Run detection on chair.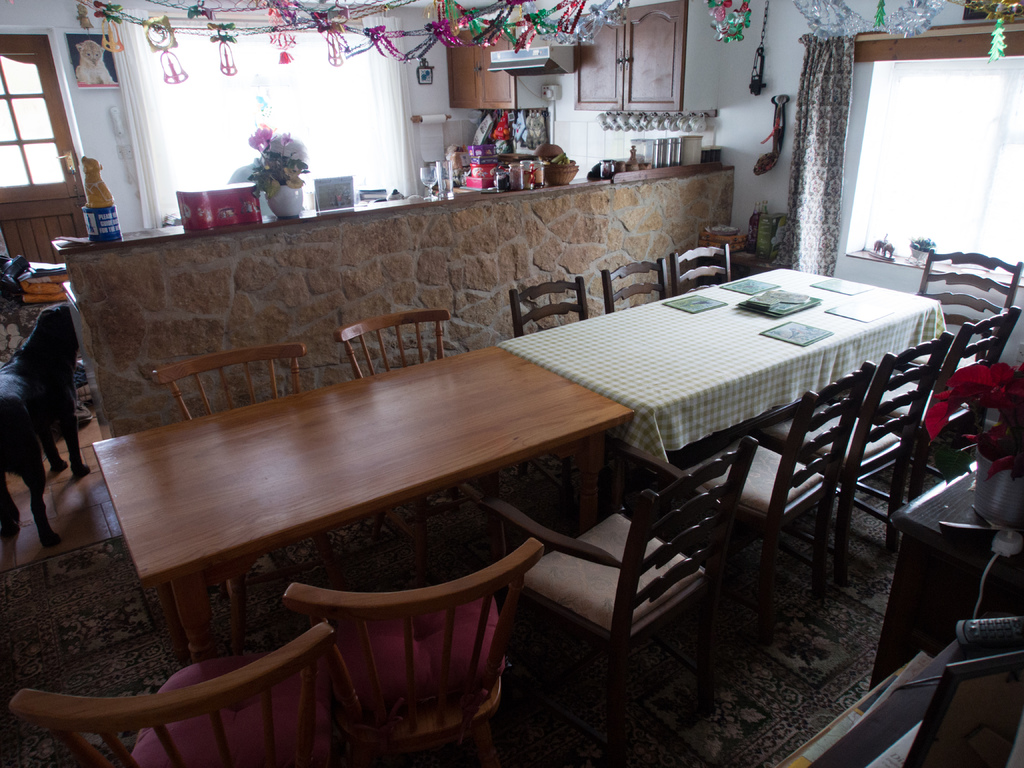
Result: region(687, 358, 875, 614).
